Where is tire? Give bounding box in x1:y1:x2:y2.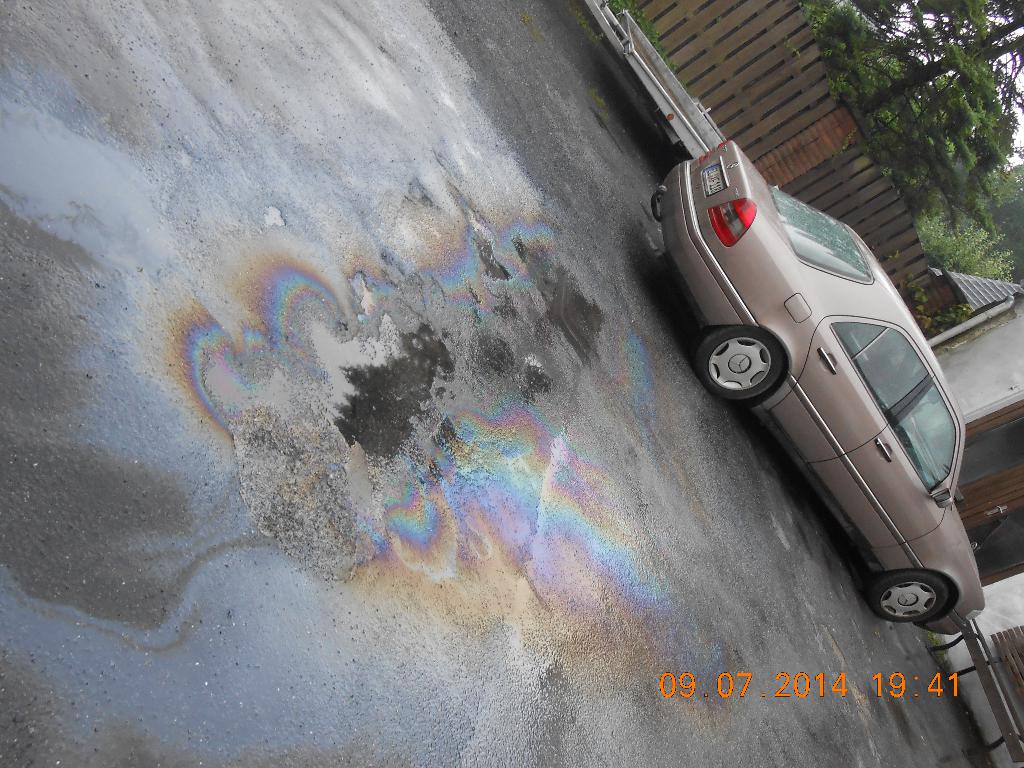
871:579:947:620.
